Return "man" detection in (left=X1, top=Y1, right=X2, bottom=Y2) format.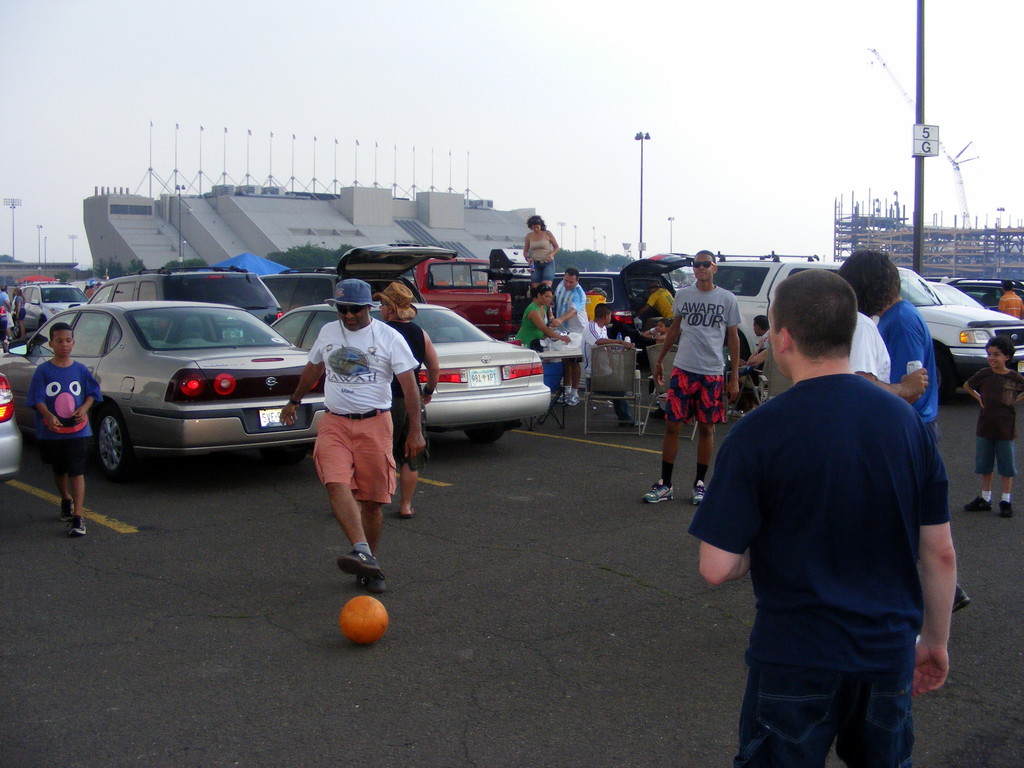
(left=639, top=241, right=746, bottom=500).
